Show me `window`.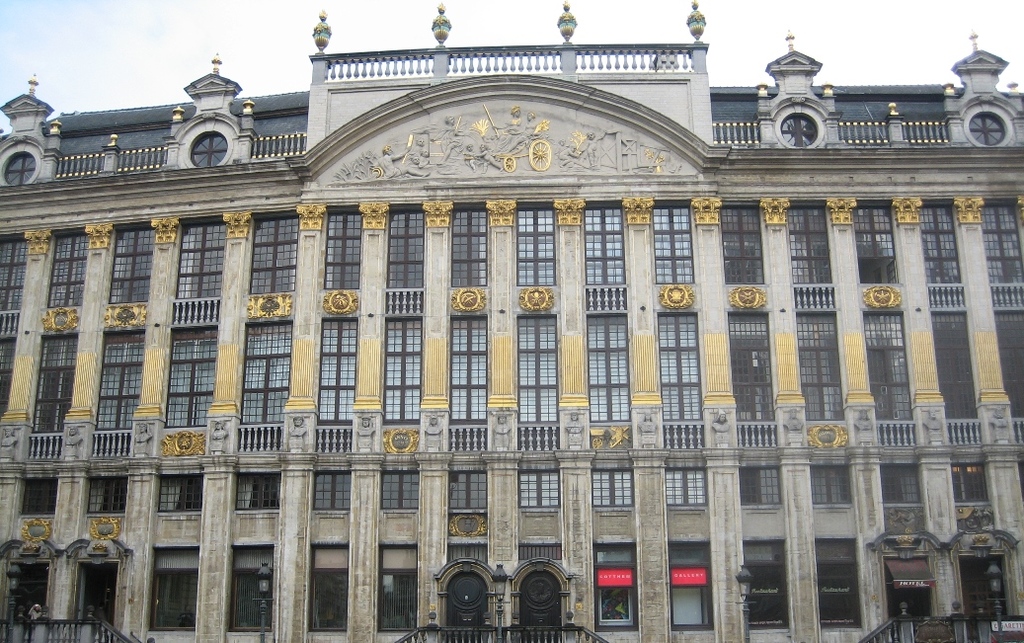
`window` is here: bbox=[97, 337, 142, 429].
